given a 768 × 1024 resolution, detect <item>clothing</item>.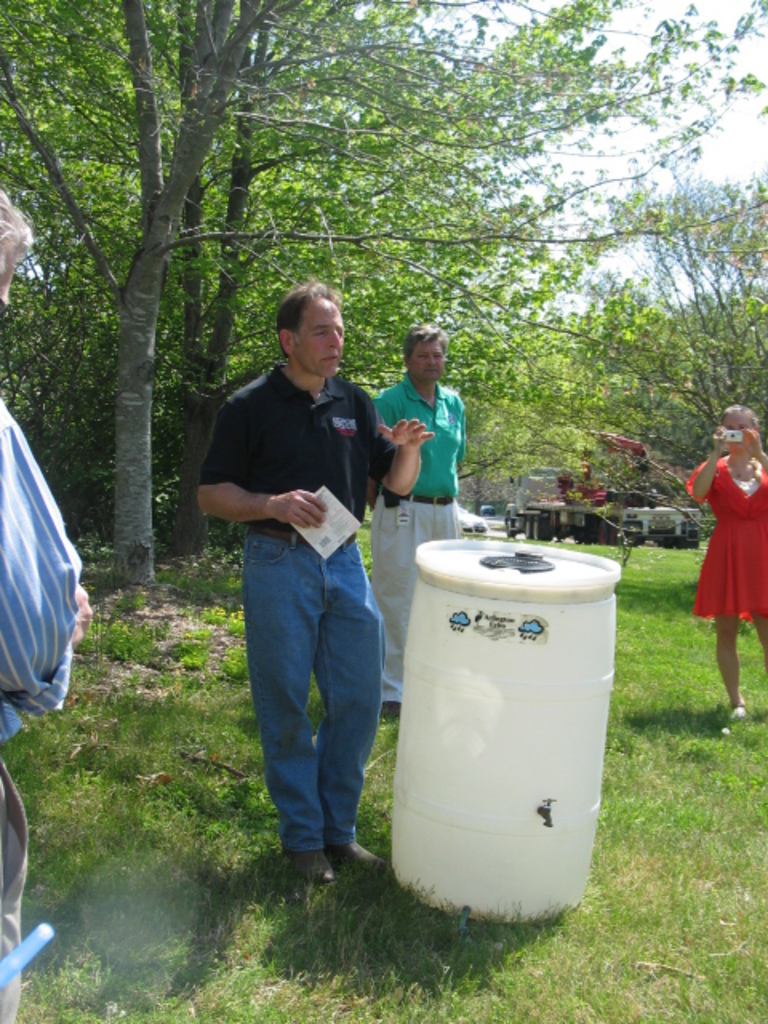
locate(195, 376, 387, 846).
